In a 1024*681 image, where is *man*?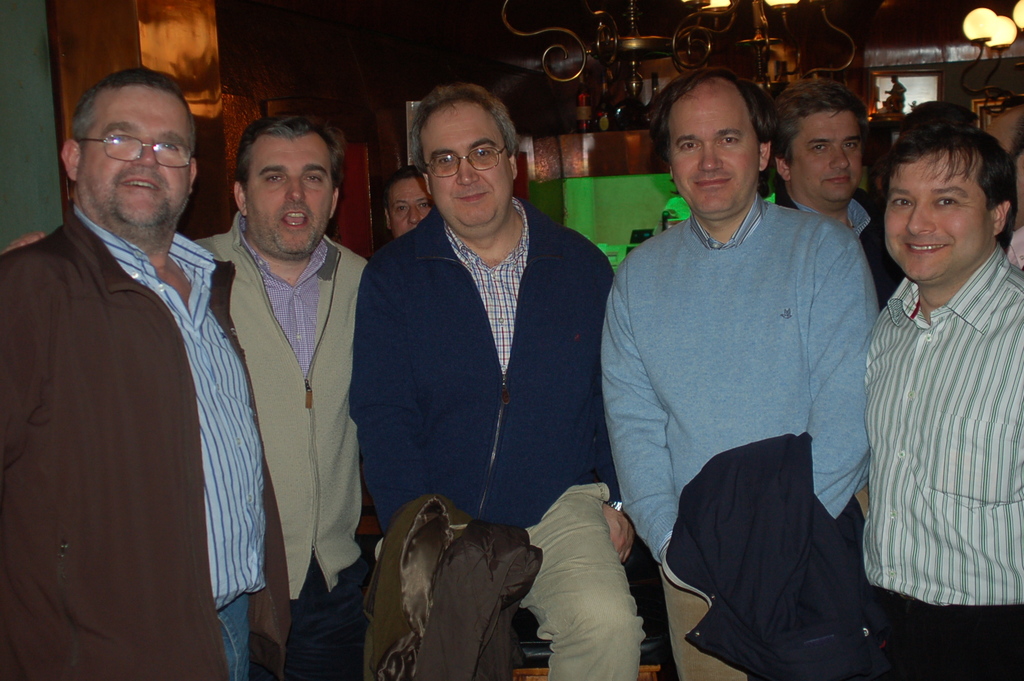
BBox(1, 110, 375, 680).
